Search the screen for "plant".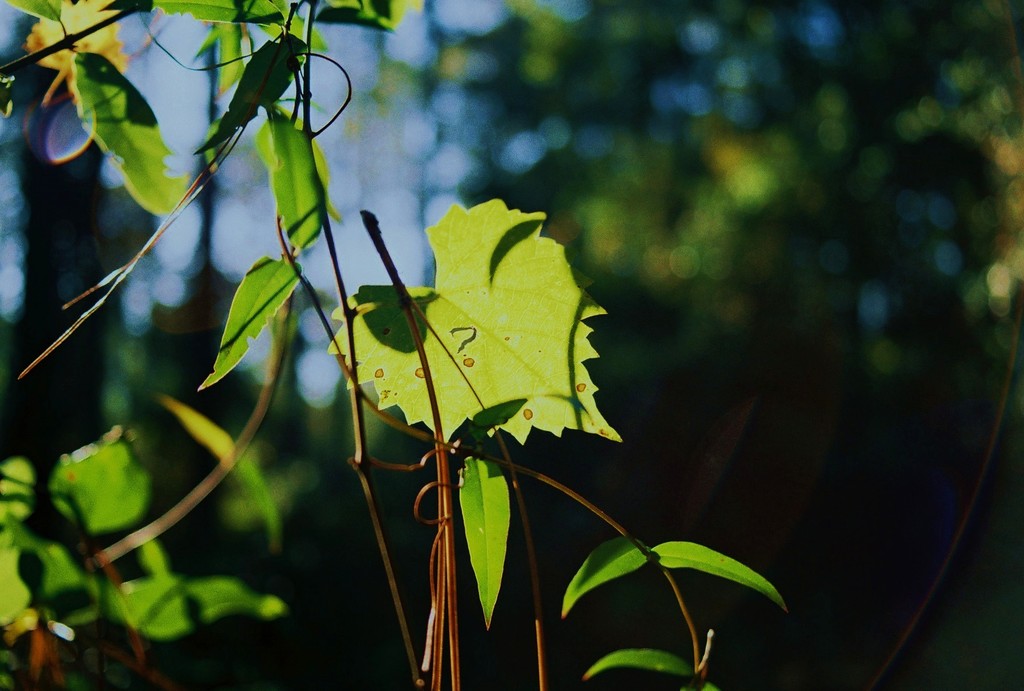
Found at l=0, t=0, r=875, b=690.
